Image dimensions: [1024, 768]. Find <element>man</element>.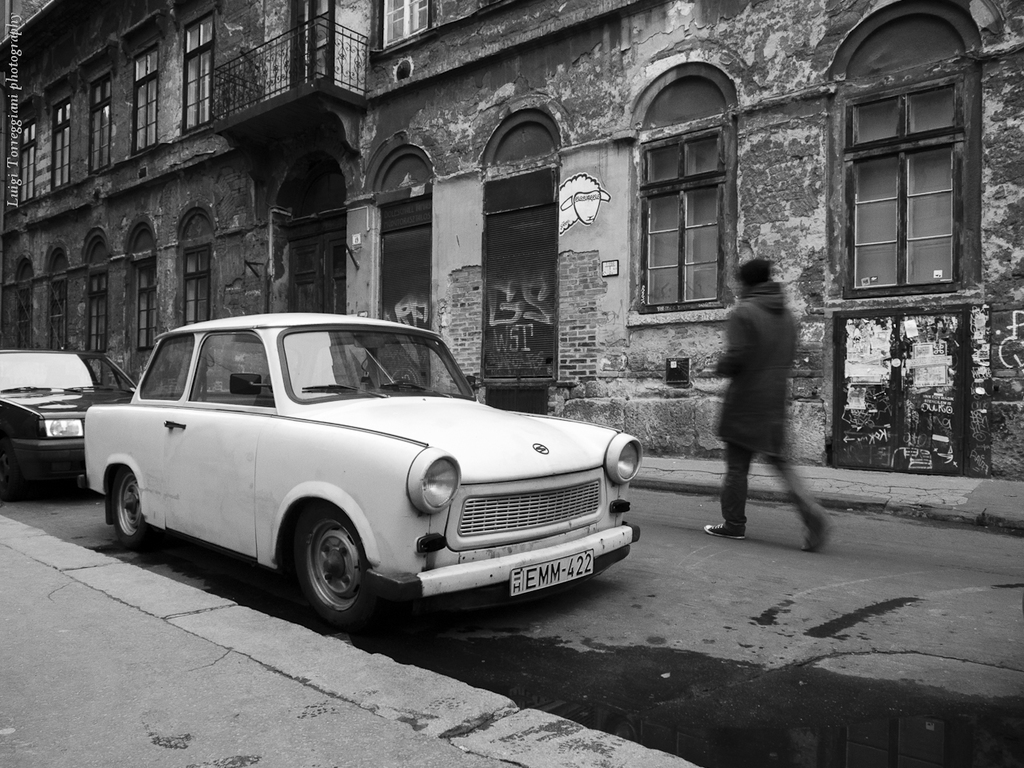
<box>691,247,834,553</box>.
